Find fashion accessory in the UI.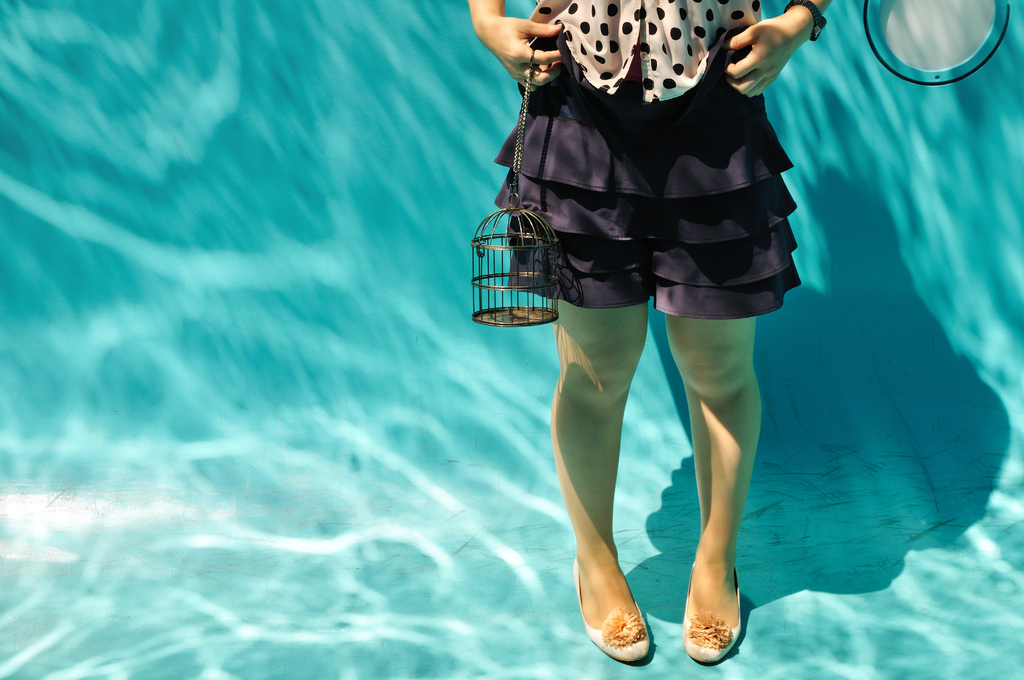
UI element at x1=678, y1=567, x2=747, y2=665.
